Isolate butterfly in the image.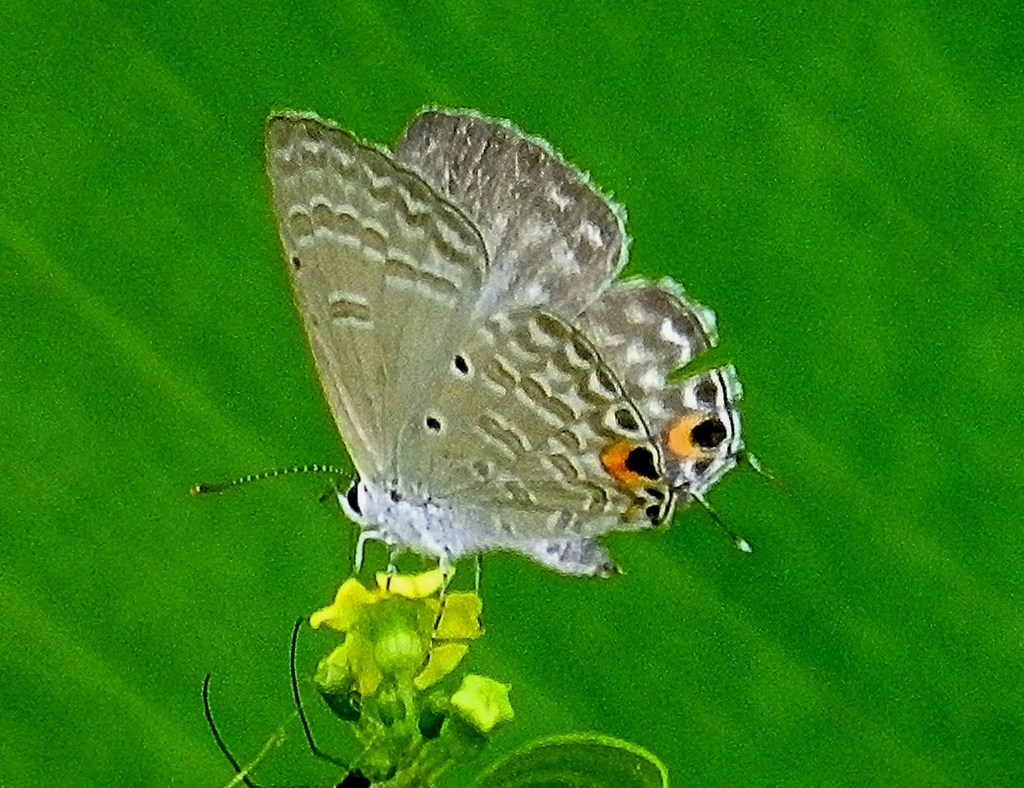
Isolated region: crop(160, 92, 765, 644).
